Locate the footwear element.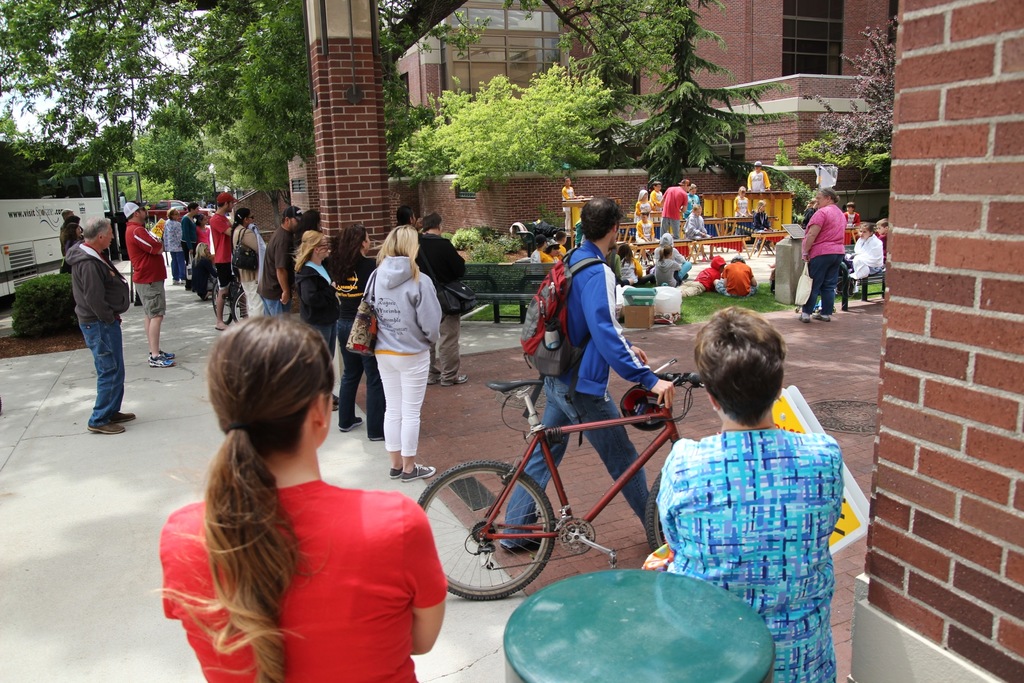
Element bbox: BBox(404, 463, 433, 483).
